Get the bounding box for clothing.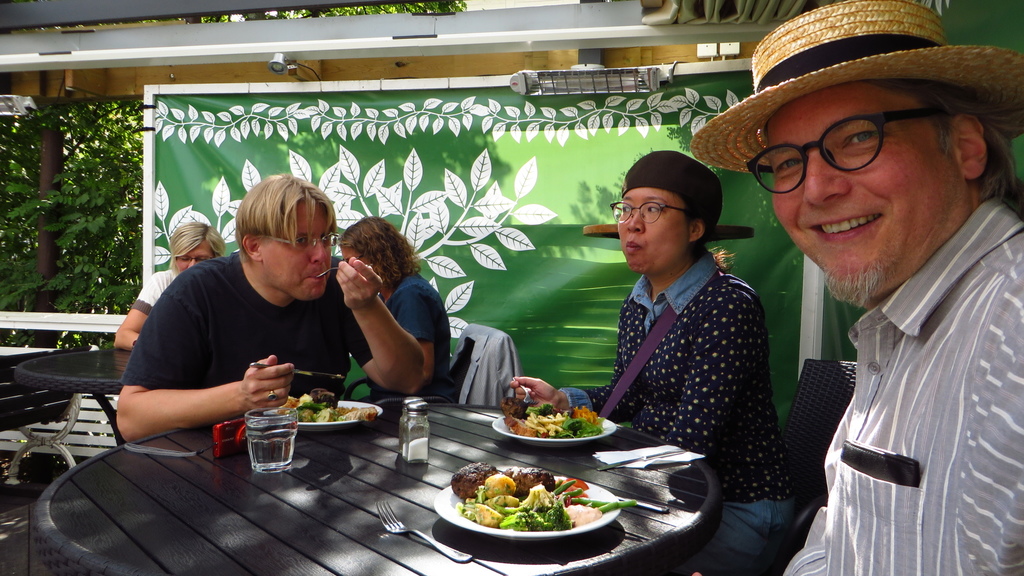
129/267/177/317.
